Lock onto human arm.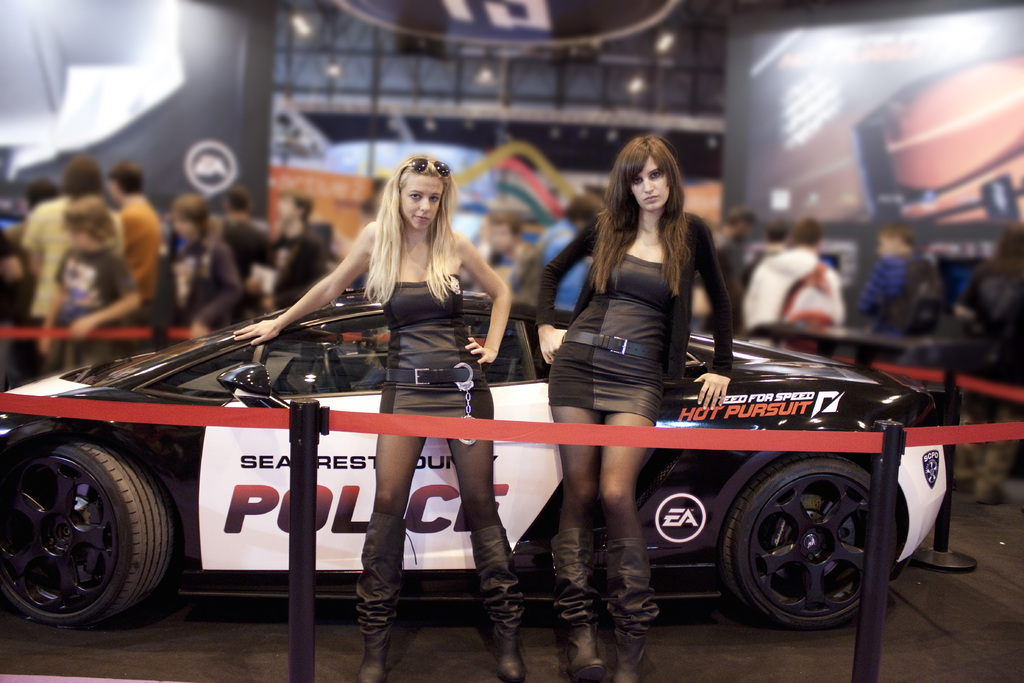
Locked: [451,233,514,367].
